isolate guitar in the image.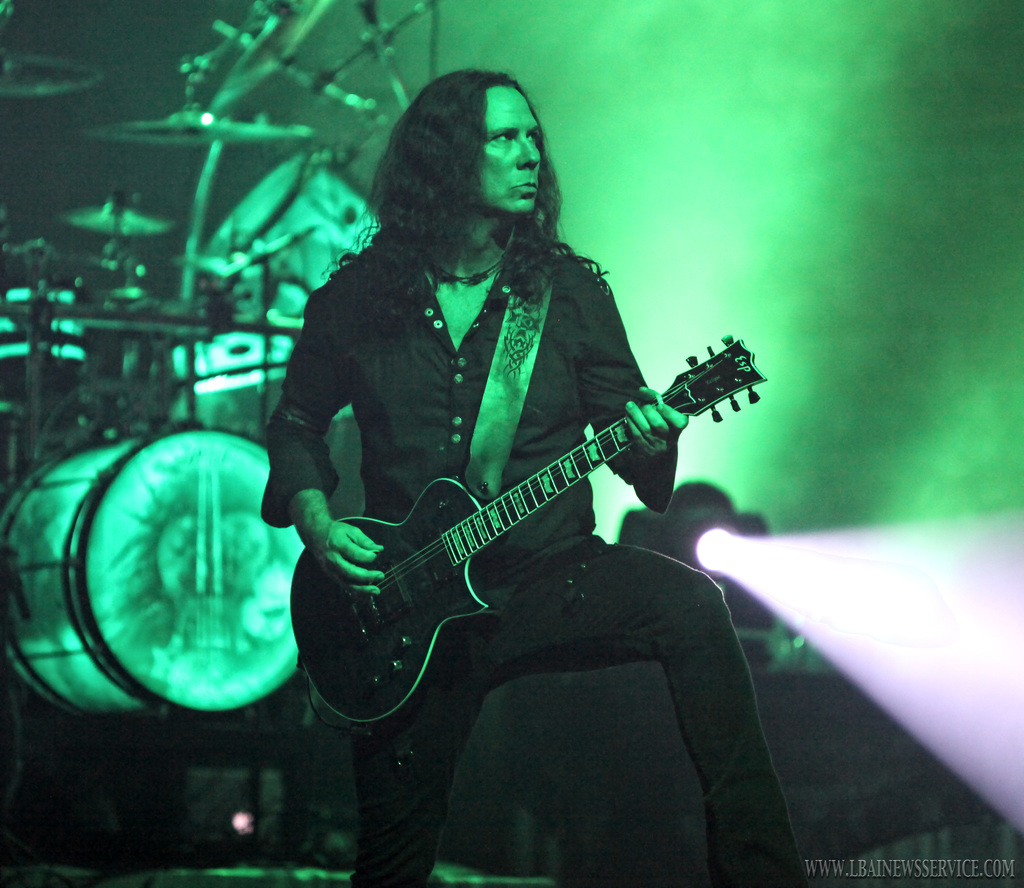
Isolated region: BBox(289, 333, 768, 726).
